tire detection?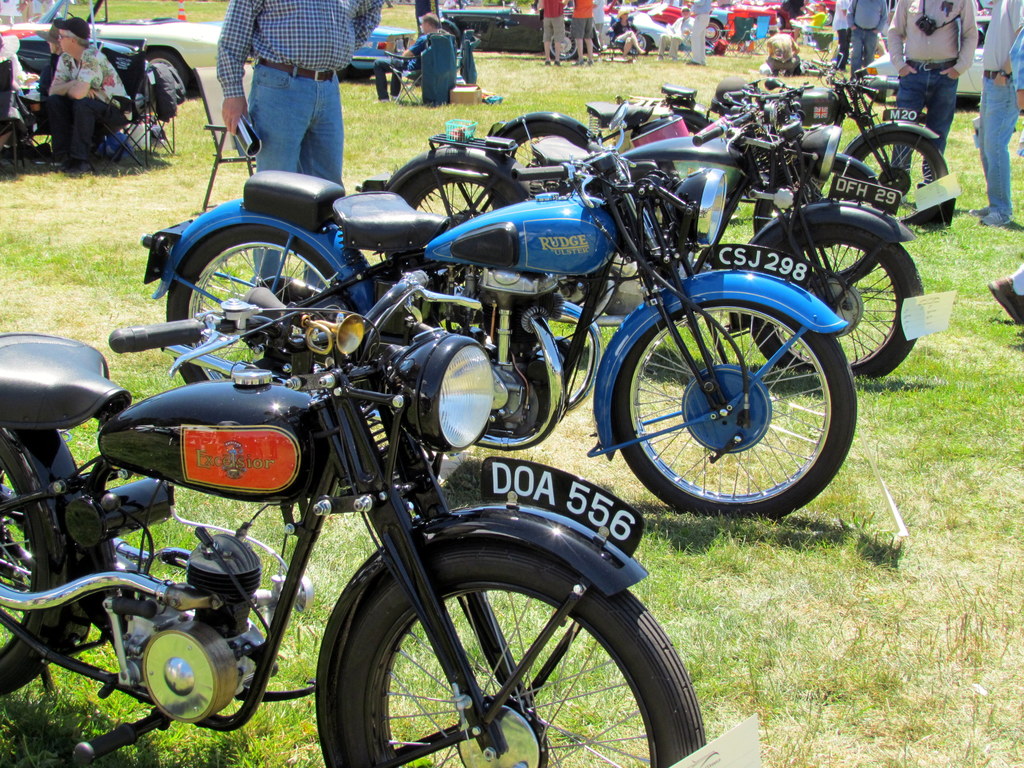
region(636, 113, 713, 138)
